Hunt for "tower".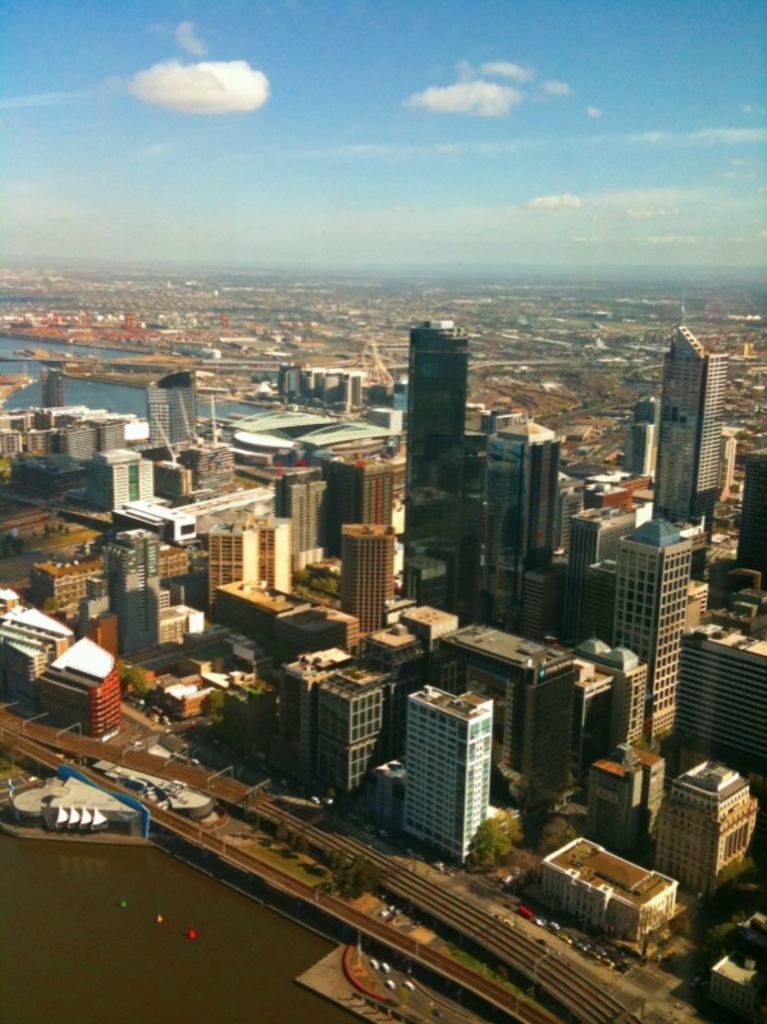
Hunted down at x1=426 y1=632 x2=577 y2=785.
